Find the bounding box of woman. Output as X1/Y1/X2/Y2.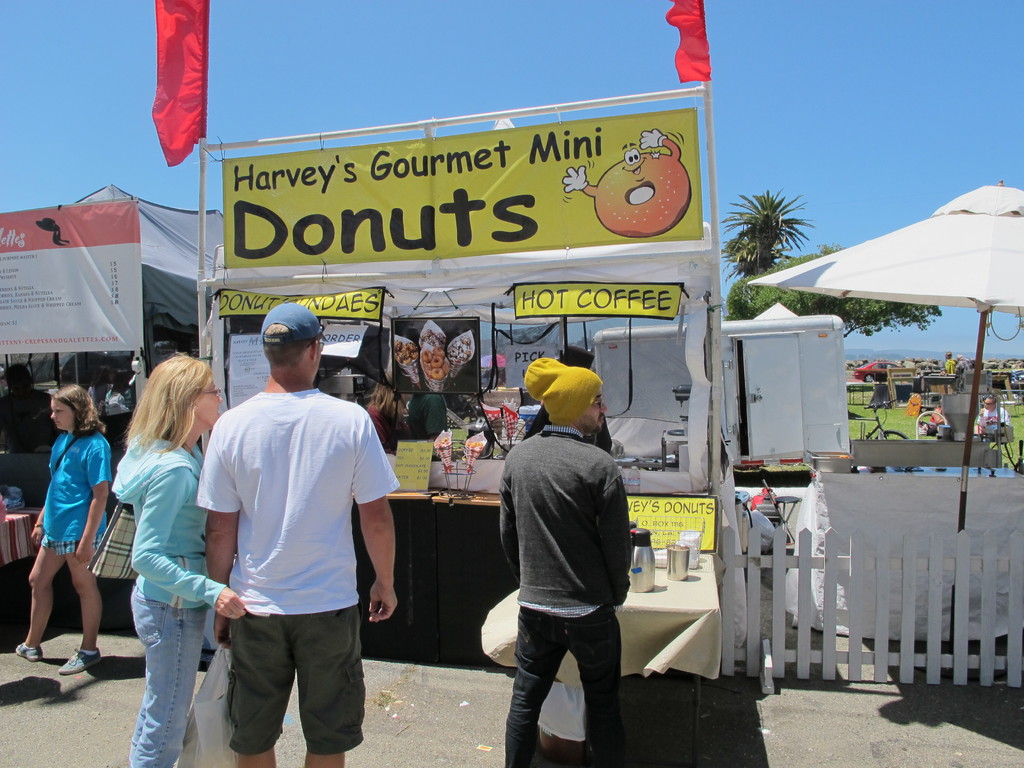
14/381/116/675.
